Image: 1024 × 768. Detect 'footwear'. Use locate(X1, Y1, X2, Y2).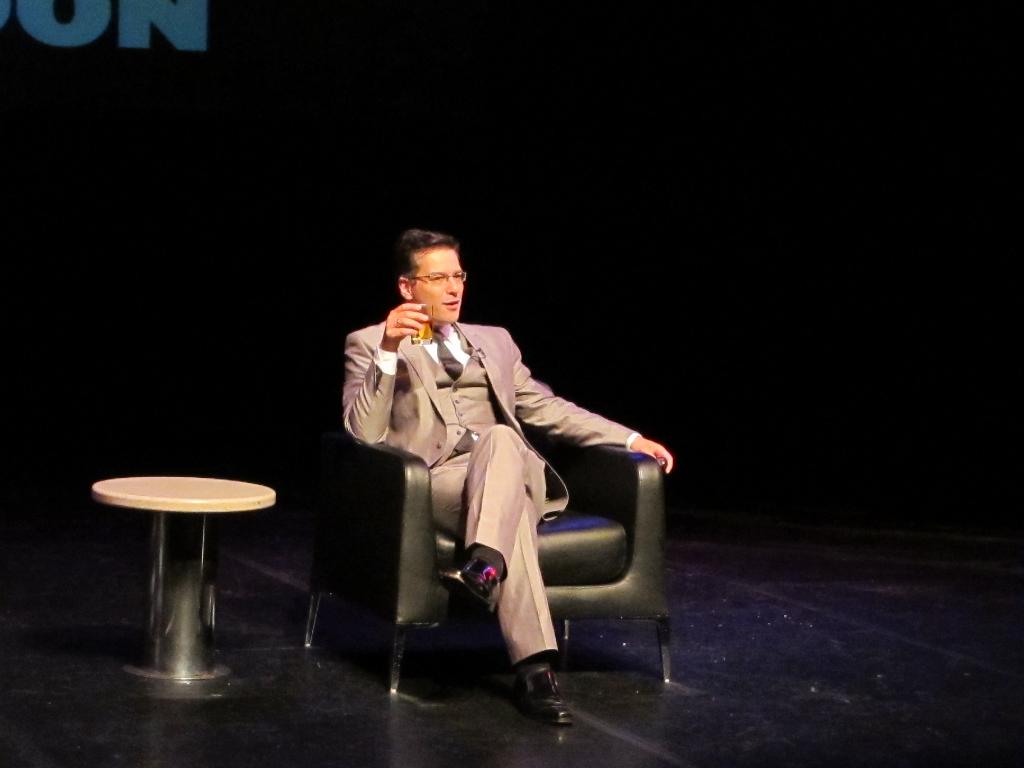
locate(497, 648, 566, 733).
